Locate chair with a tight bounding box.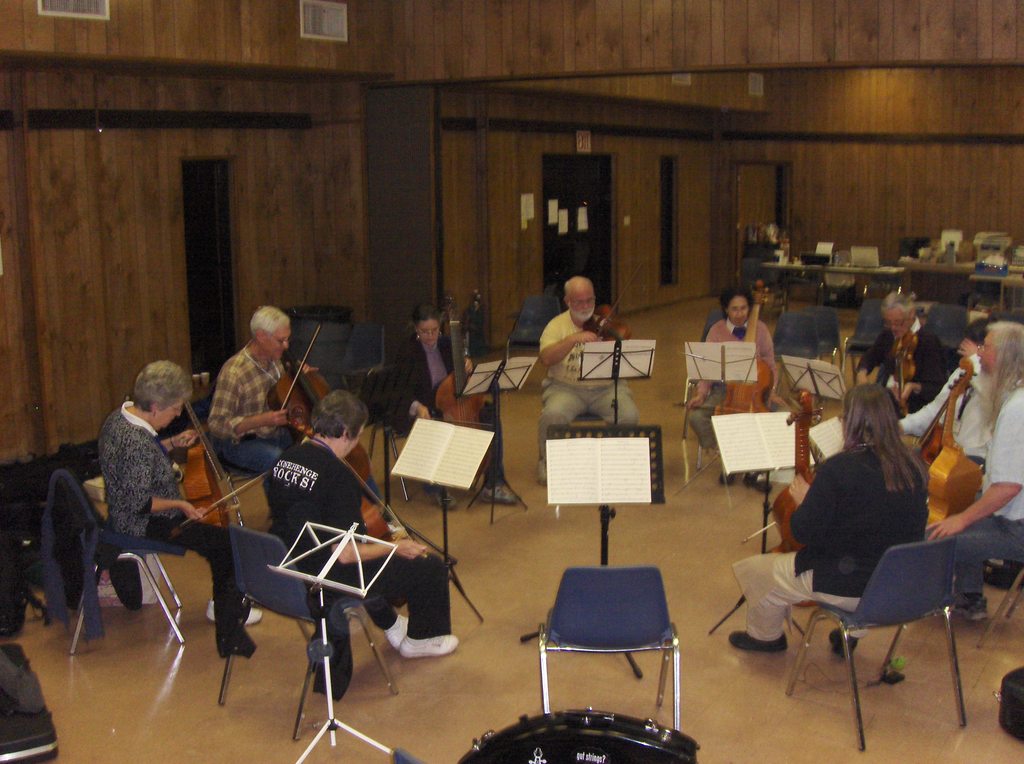
[926, 300, 968, 375].
